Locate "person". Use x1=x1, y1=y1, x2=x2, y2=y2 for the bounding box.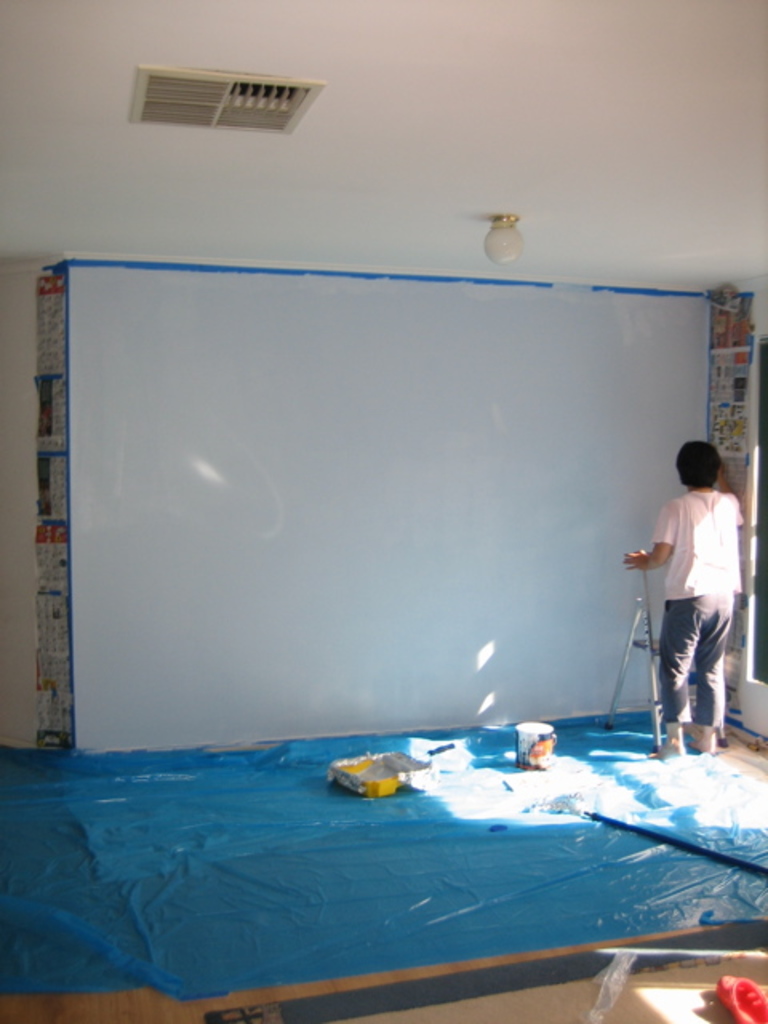
x1=643, y1=430, x2=754, y2=766.
